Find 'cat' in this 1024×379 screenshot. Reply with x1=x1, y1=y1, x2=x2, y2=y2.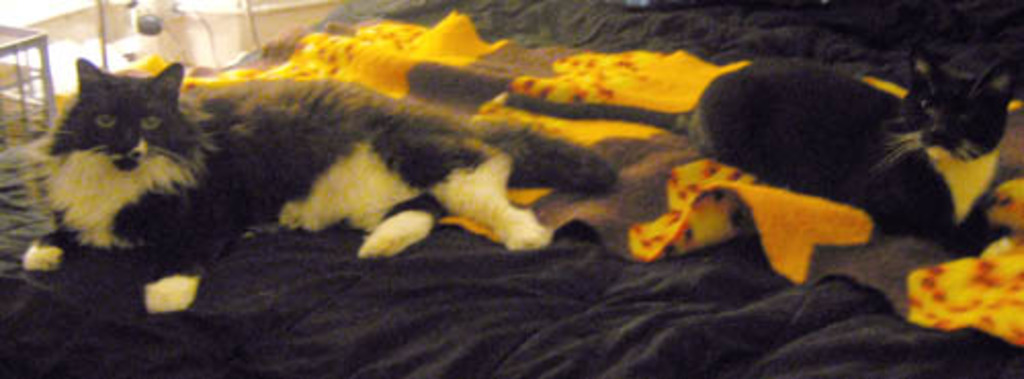
x1=18, y1=53, x2=621, y2=315.
